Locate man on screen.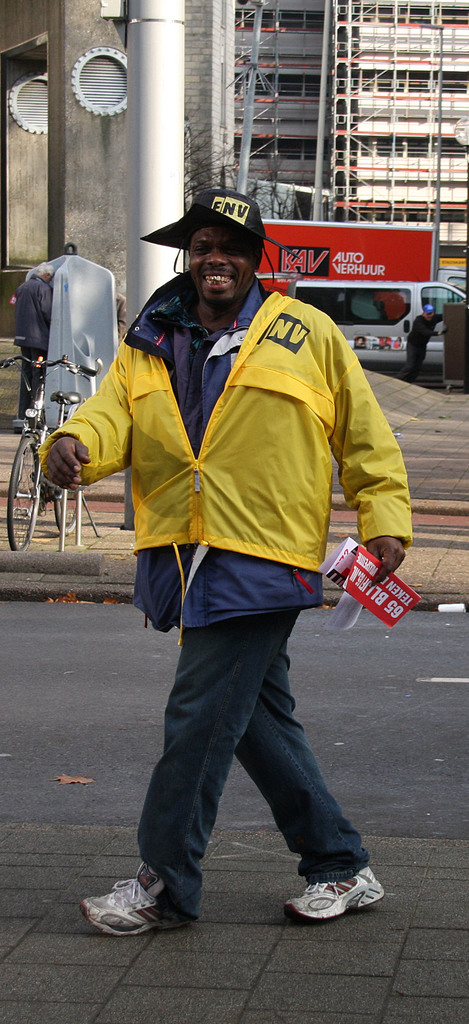
On screen at 33/186/403/943.
